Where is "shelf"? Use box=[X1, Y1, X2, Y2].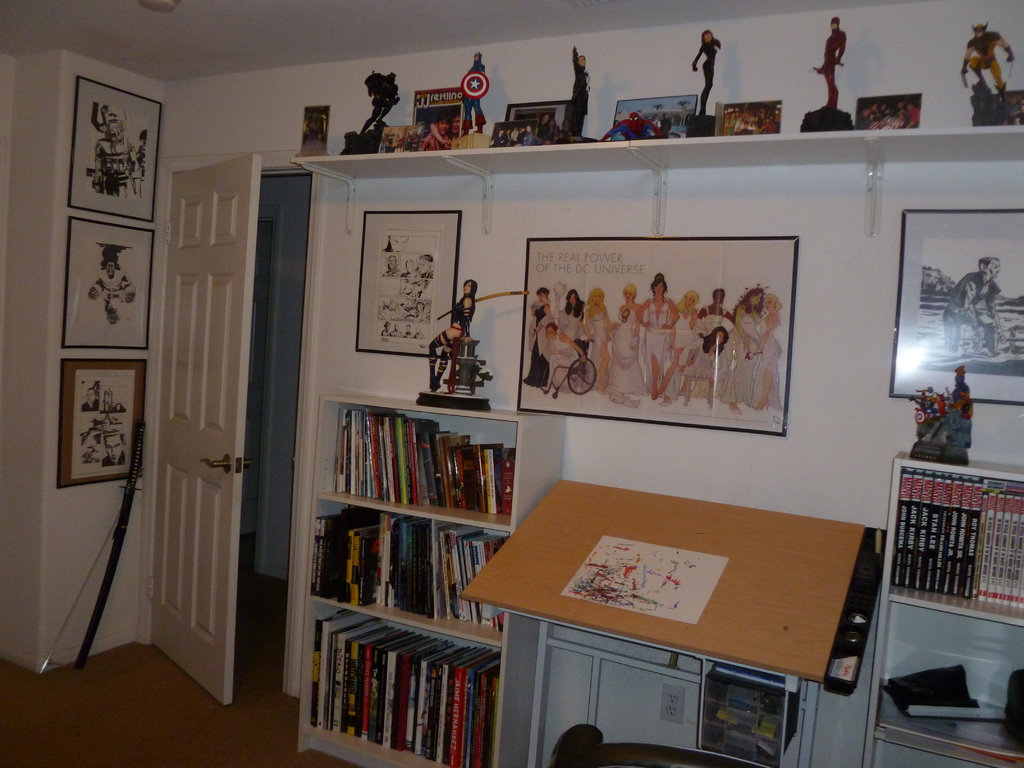
box=[879, 451, 1023, 630].
